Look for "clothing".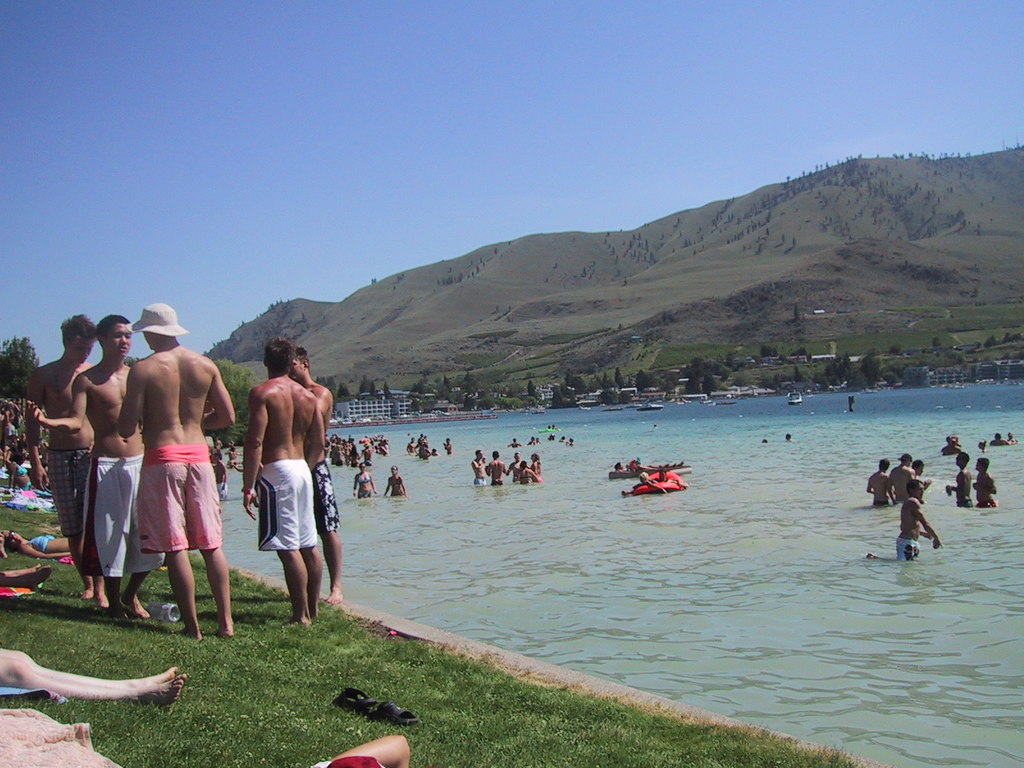
Found: detection(253, 458, 316, 552).
